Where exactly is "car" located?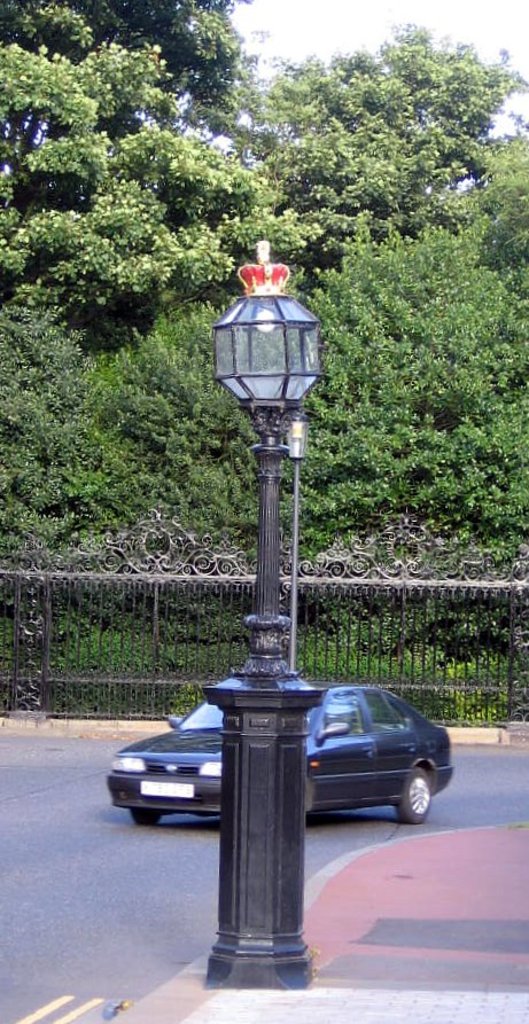
Its bounding box is <region>104, 681, 452, 826</region>.
